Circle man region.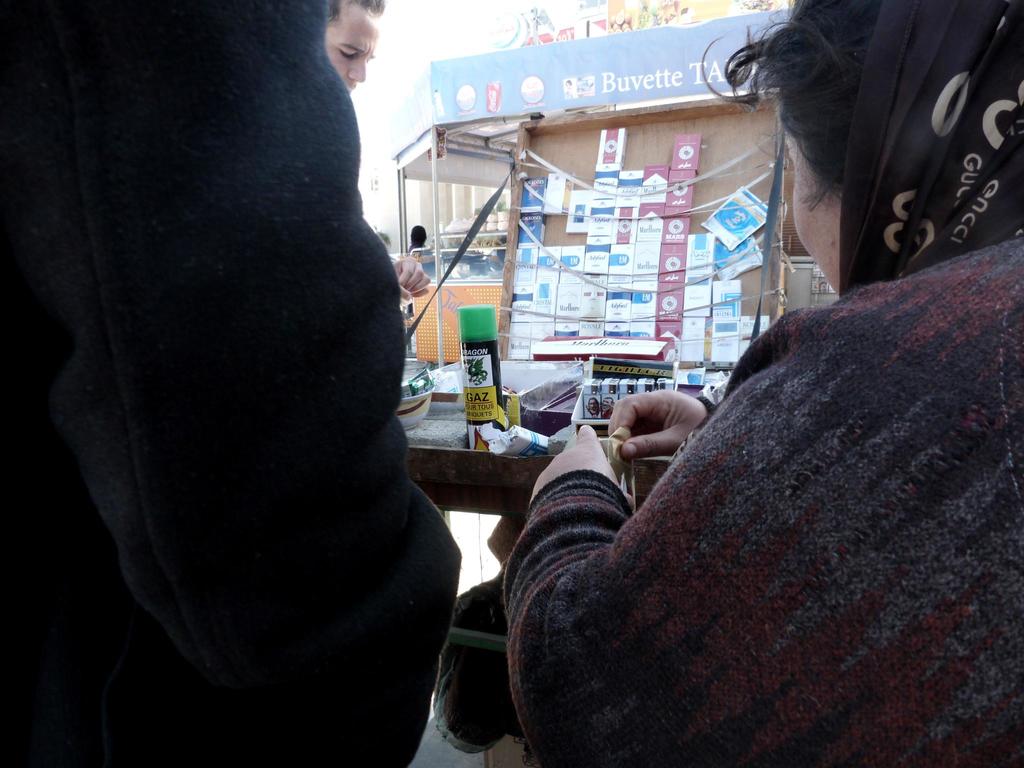
Region: [left=318, top=0, right=385, bottom=93].
